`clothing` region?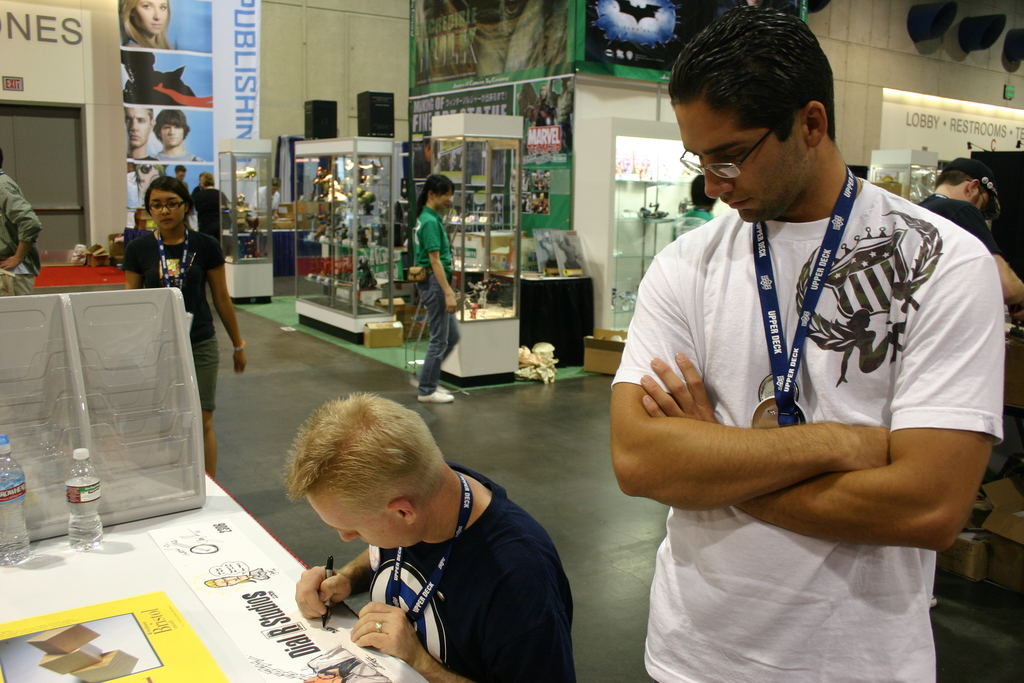
x1=120 y1=222 x2=228 y2=406
